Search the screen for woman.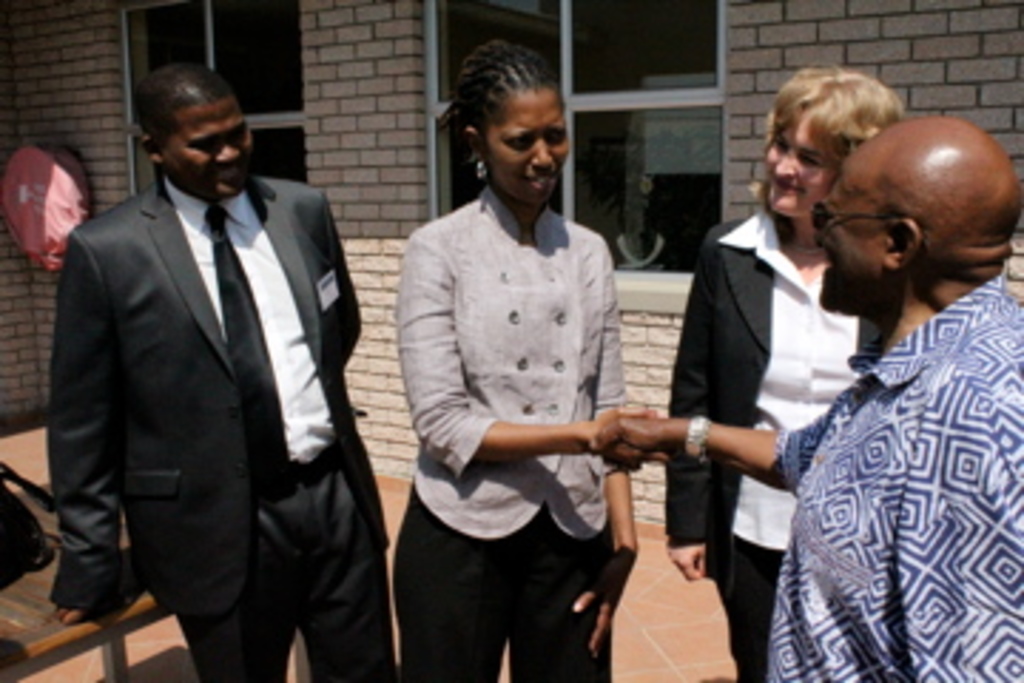
Found at <bbox>393, 40, 634, 680</bbox>.
